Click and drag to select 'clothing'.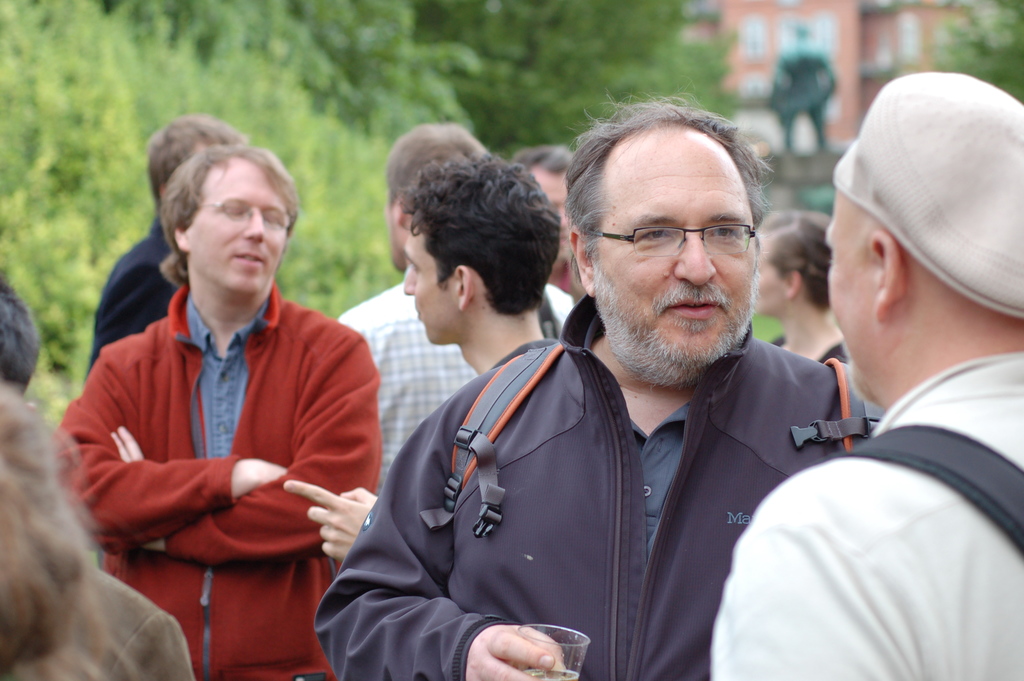
Selection: [770,332,855,373].
